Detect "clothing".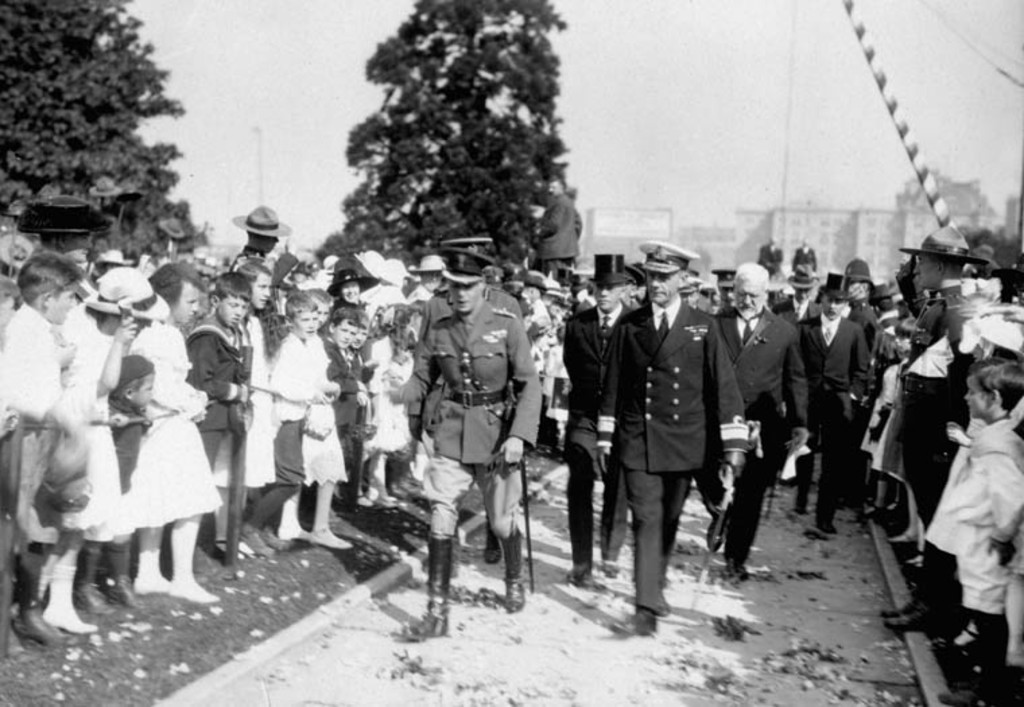
Detected at 115, 315, 234, 535.
